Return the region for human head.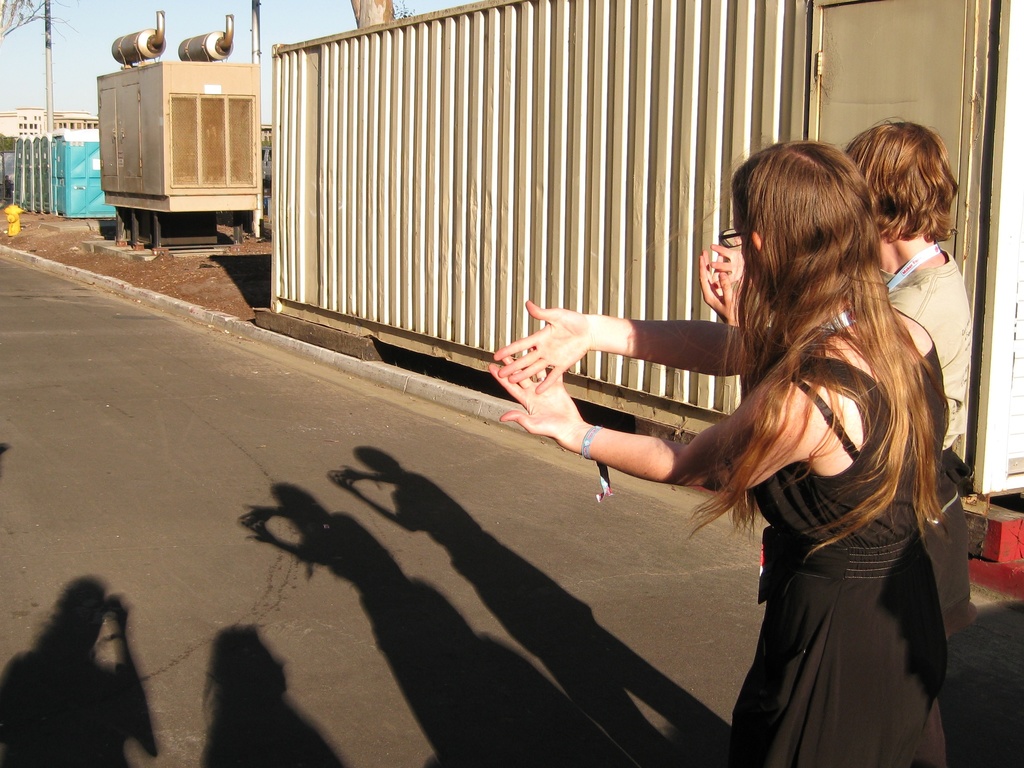
<box>860,106,970,272</box>.
